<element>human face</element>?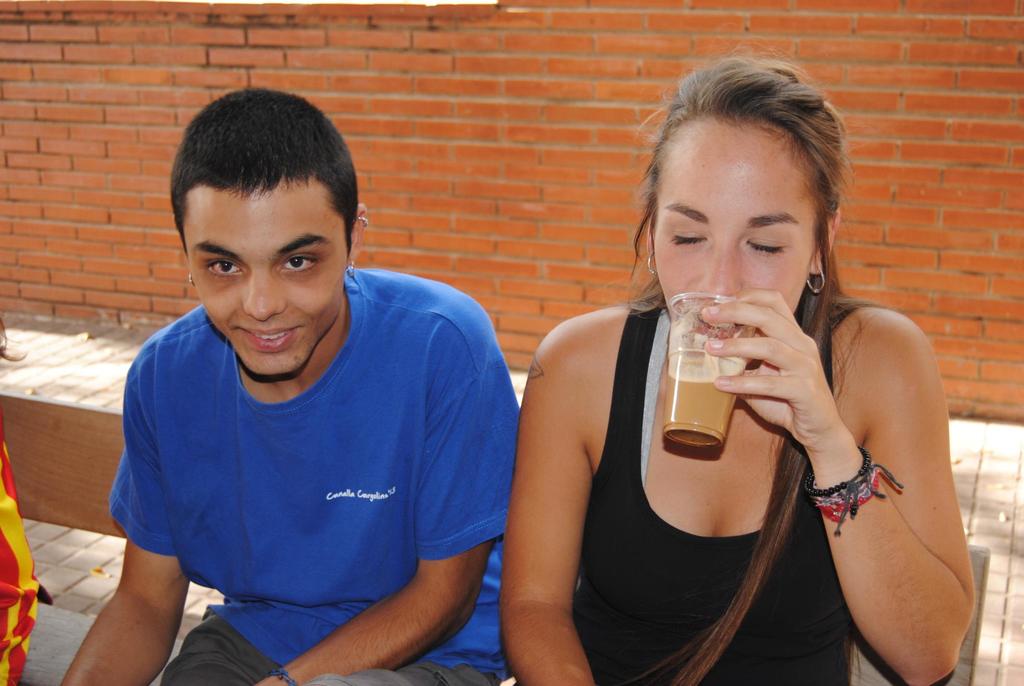
{"x1": 650, "y1": 118, "x2": 808, "y2": 319}
